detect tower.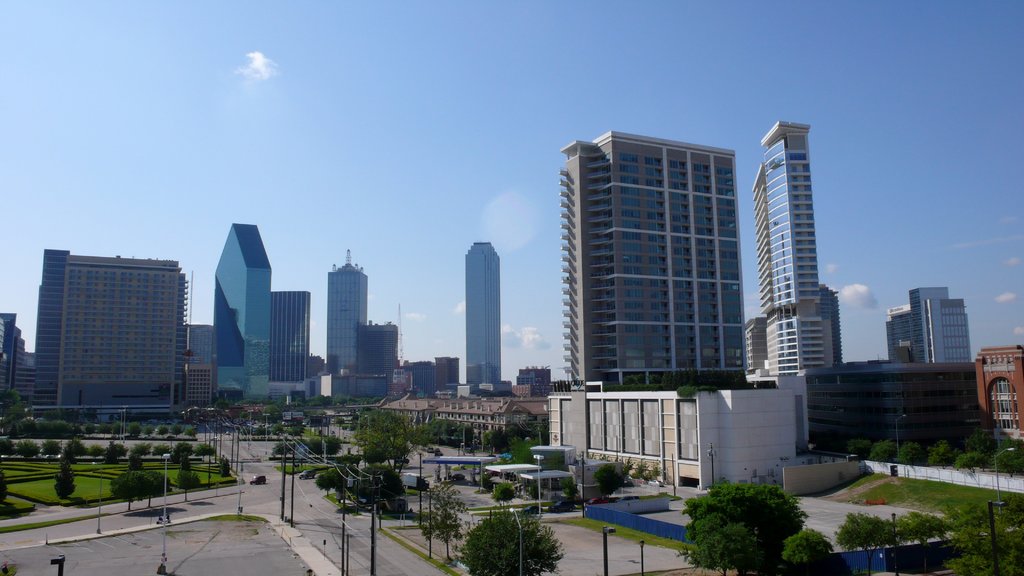
Detected at 324/246/370/377.
